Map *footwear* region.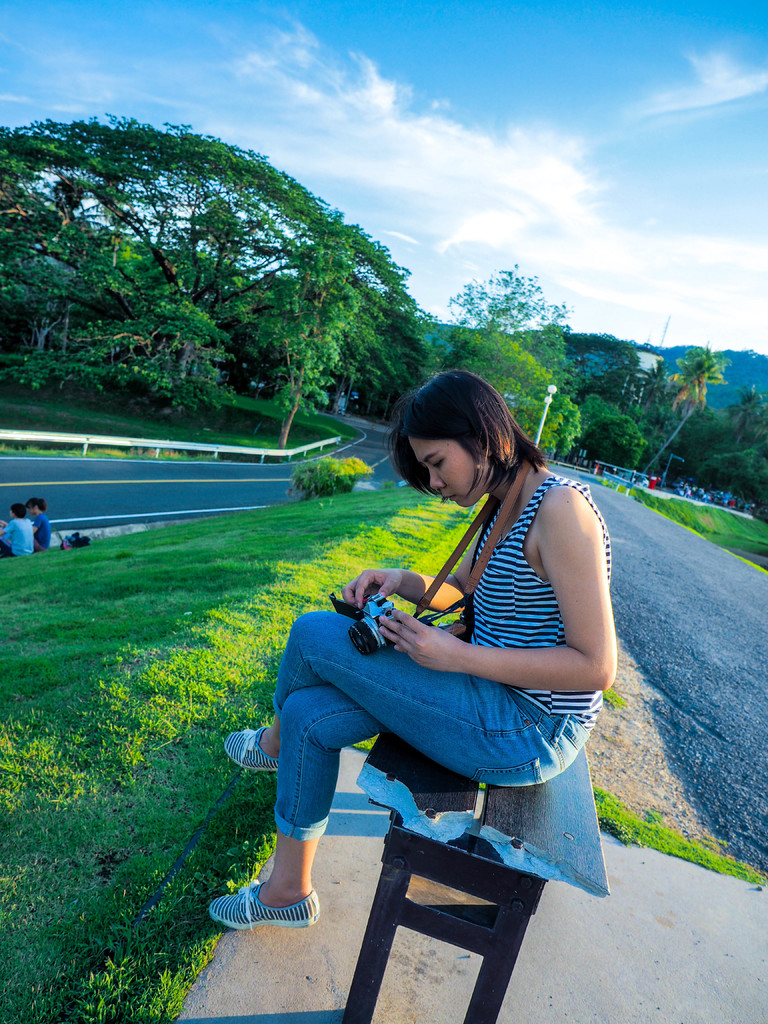
Mapped to 218 725 276 780.
